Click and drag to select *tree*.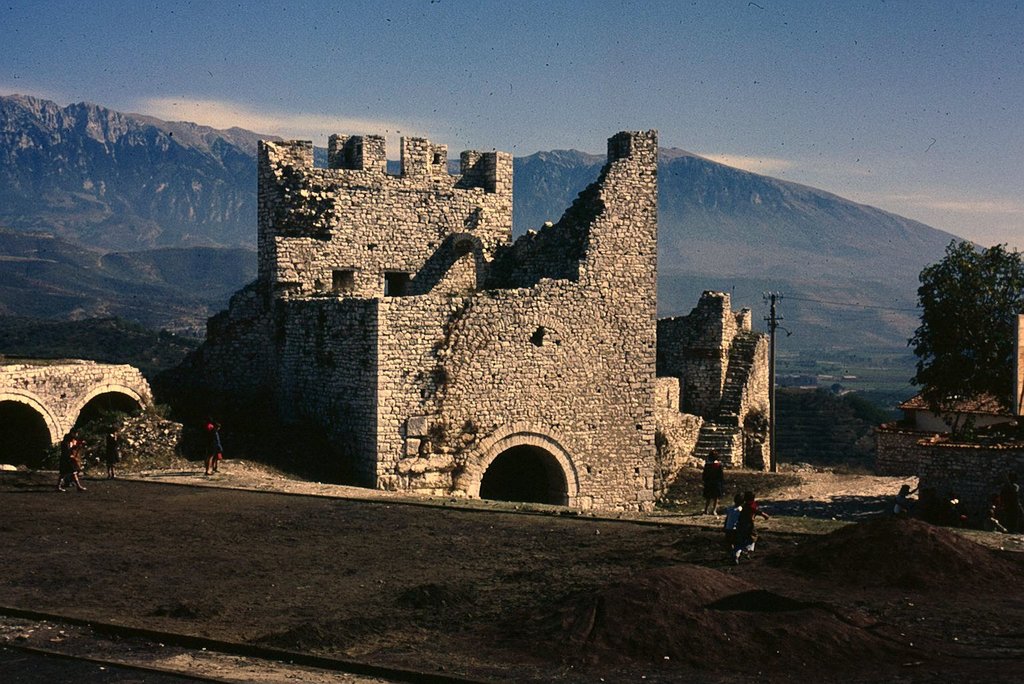
Selection: bbox=(911, 219, 1009, 432).
